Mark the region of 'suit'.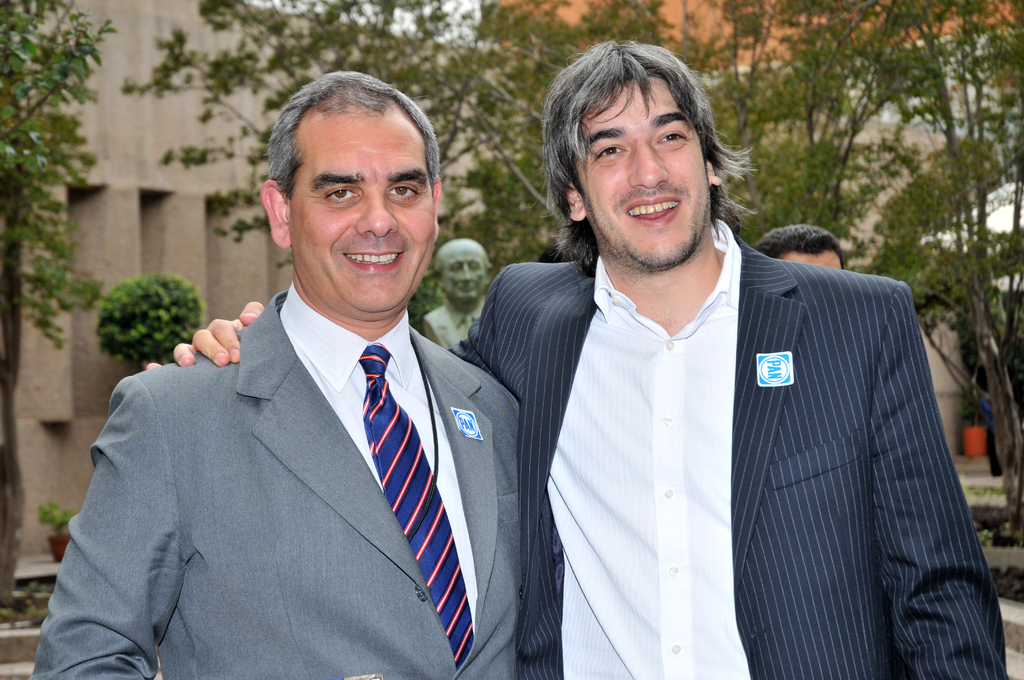
Region: (447,233,1008,679).
